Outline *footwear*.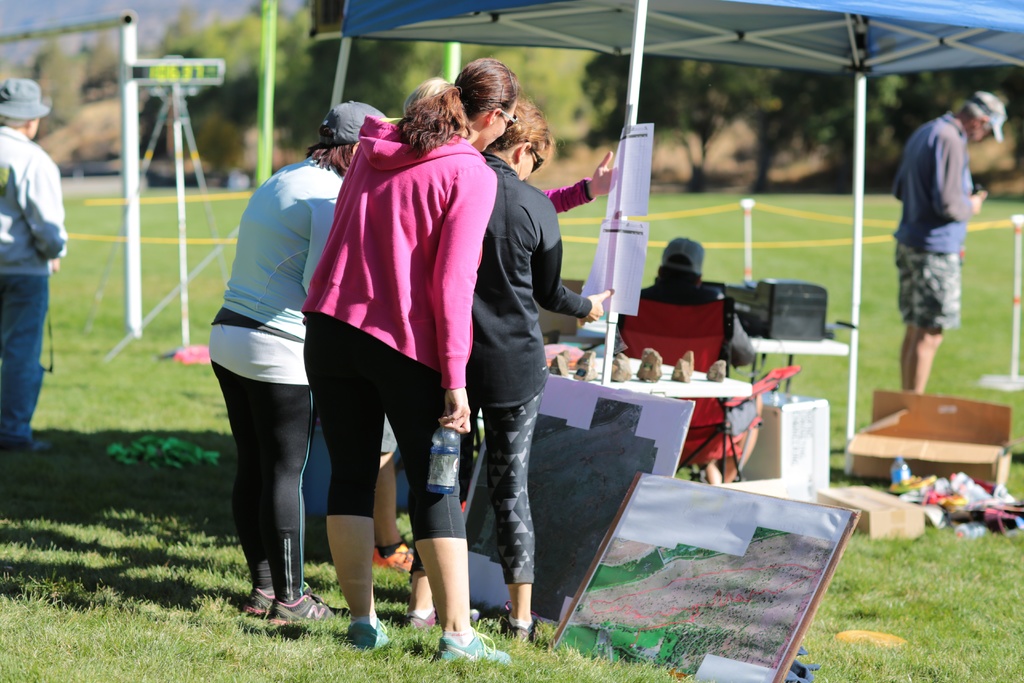
Outline: 344/616/388/648.
